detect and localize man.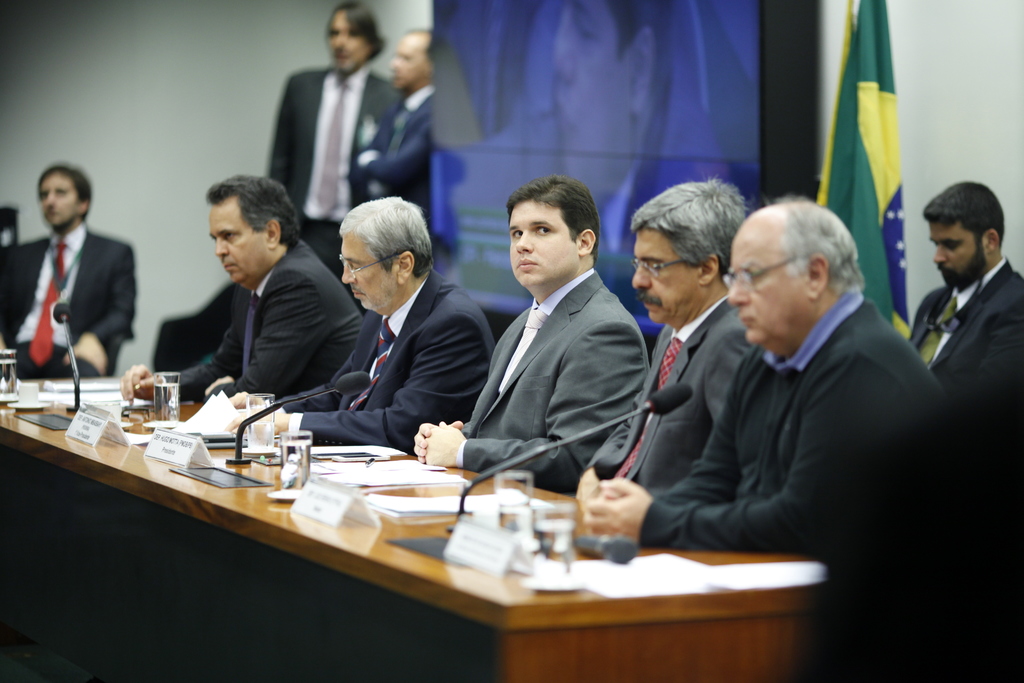
Localized at 342, 23, 436, 236.
